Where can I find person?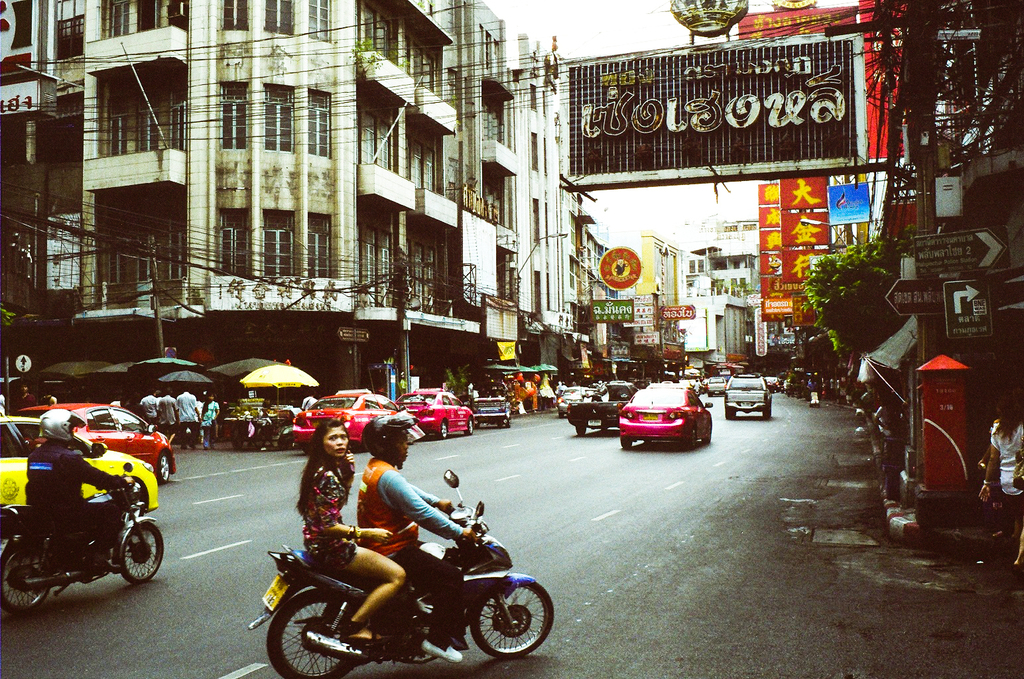
You can find it at [255,397,277,450].
